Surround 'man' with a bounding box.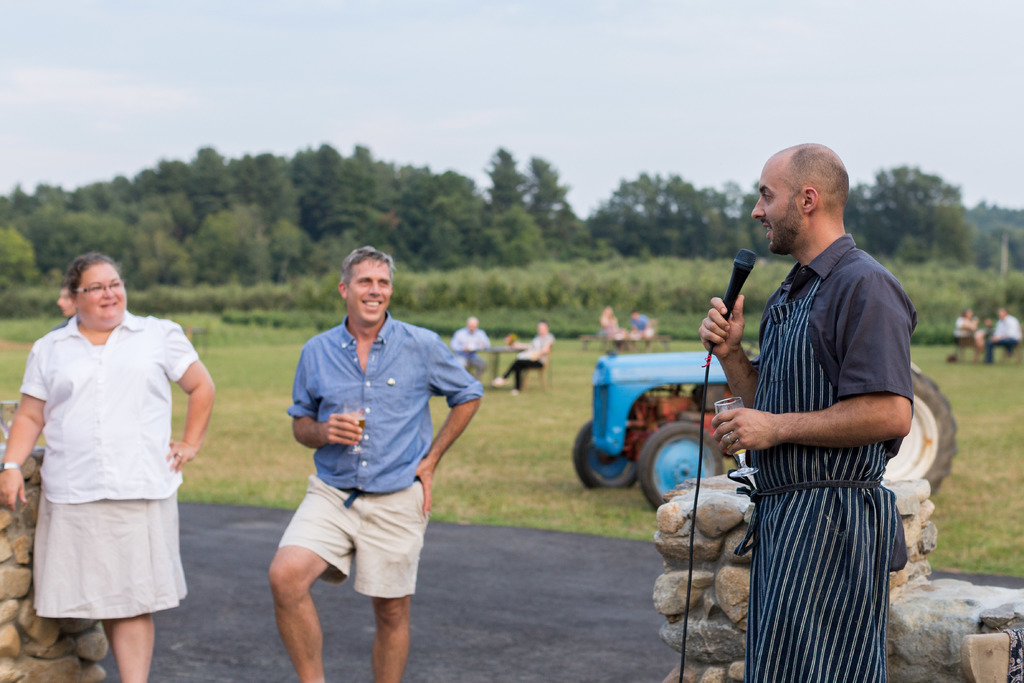
<bbox>269, 243, 479, 682</bbox>.
